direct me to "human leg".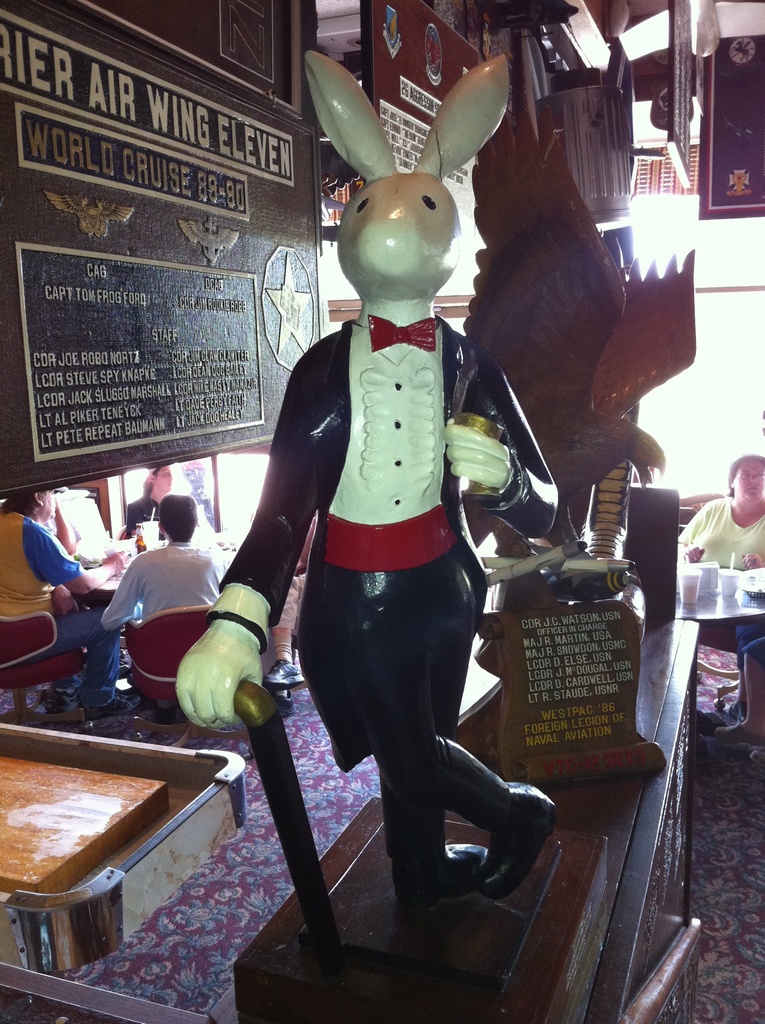
Direction: region(718, 623, 764, 748).
